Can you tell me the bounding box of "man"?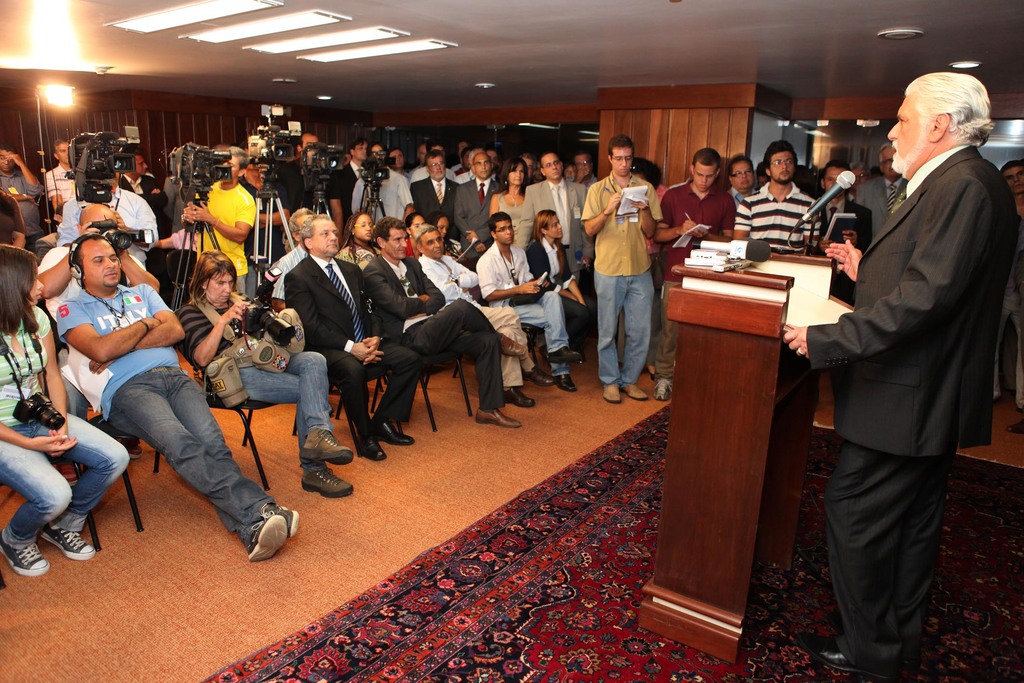
(415,220,534,411).
